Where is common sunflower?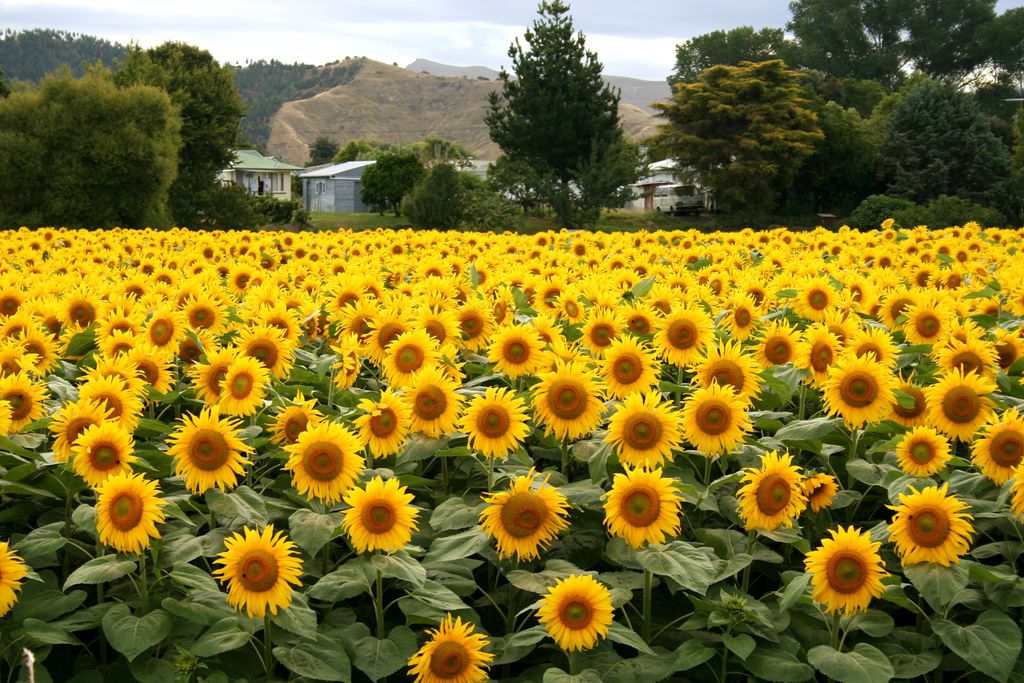
l=337, t=474, r=417, b=555.
